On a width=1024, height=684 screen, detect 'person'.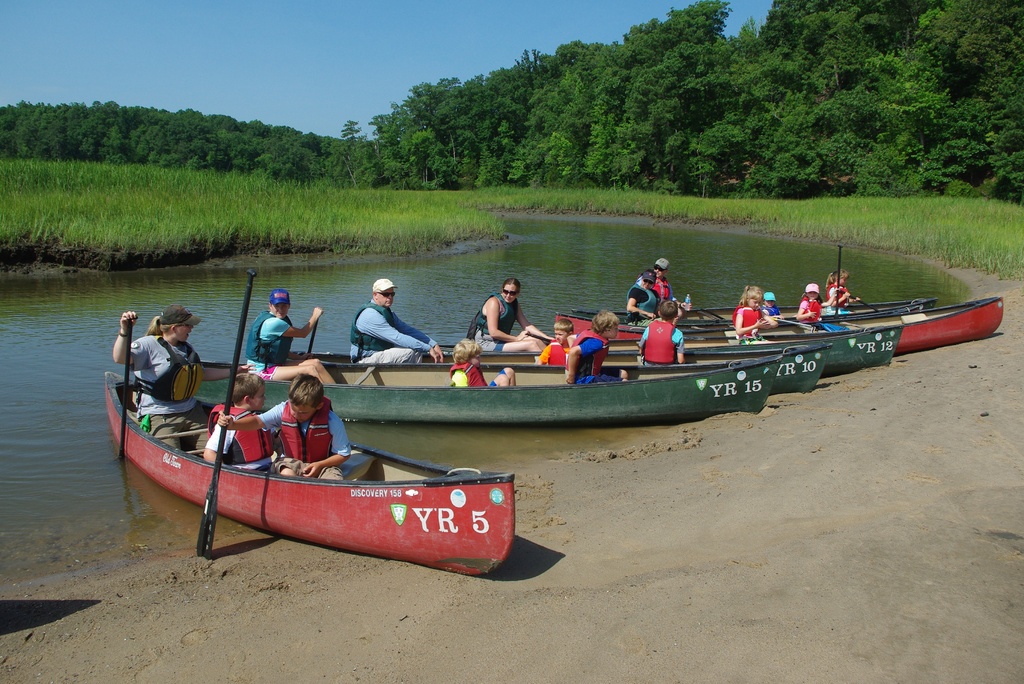
select_region(474, 272, 536, 362).
